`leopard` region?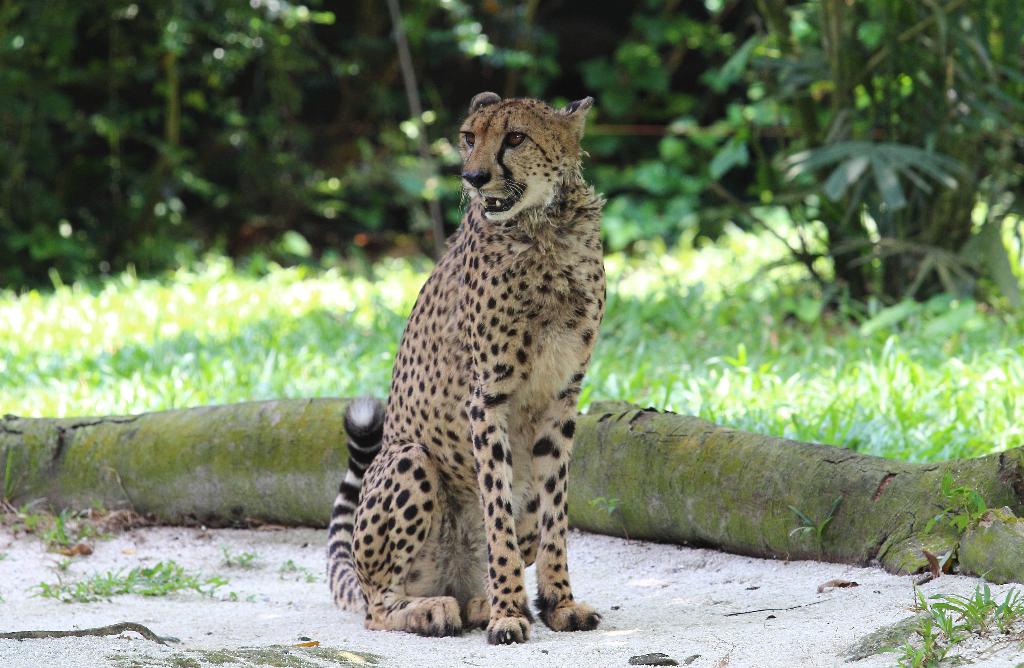
BBox(328, 95, 609, 646)
